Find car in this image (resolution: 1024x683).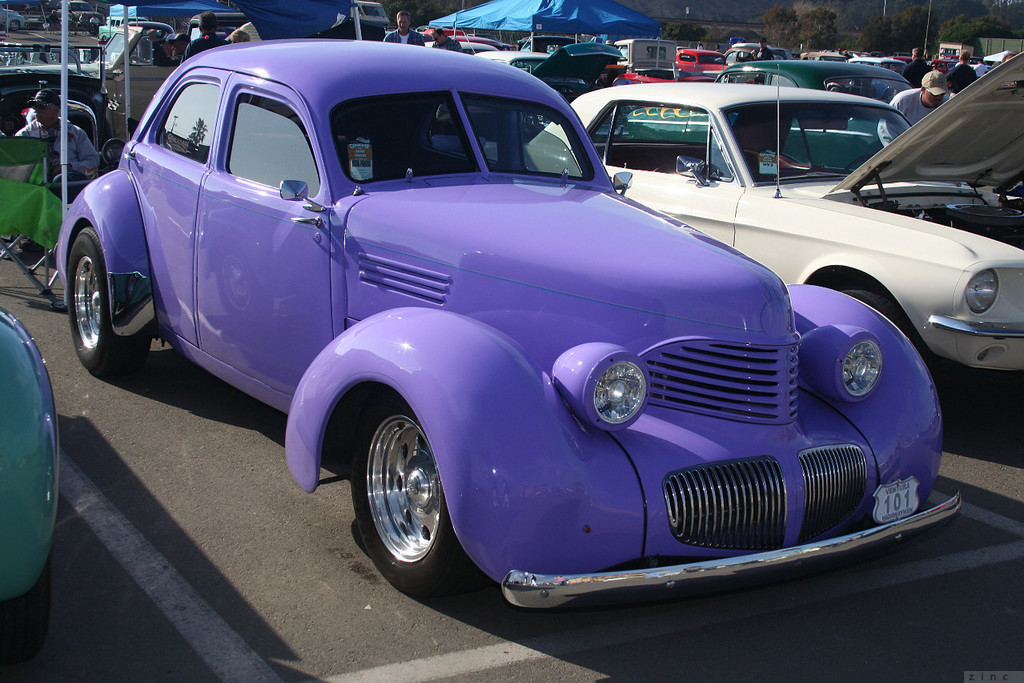
(x1=0, y1=307, x2=59, y2=605).
